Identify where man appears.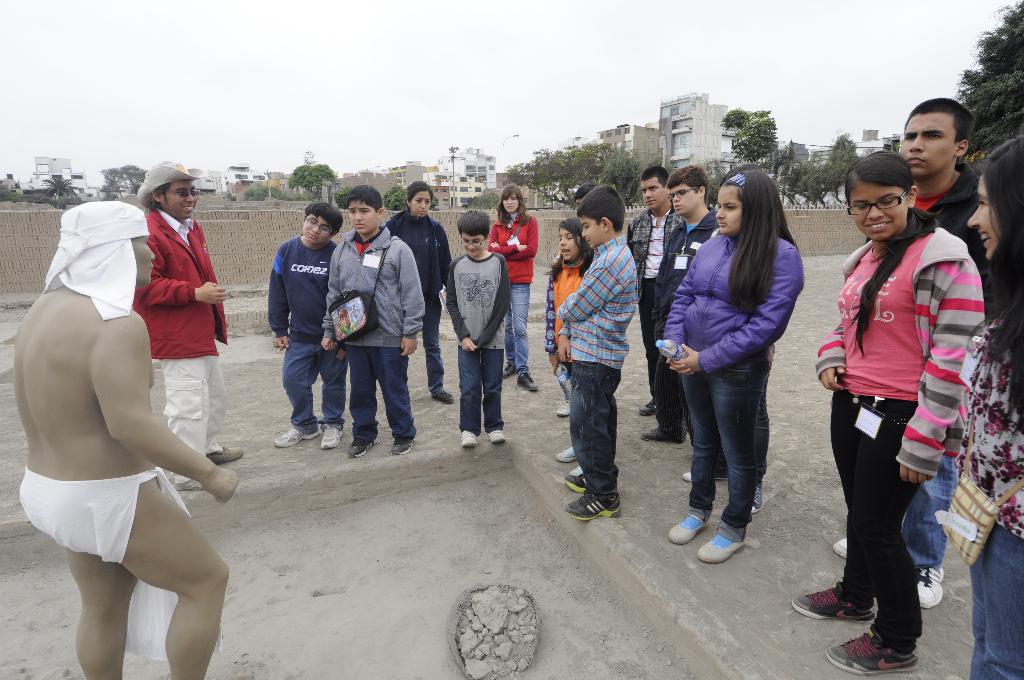
Appears at [left=133, top=160, right=244, bottom=491].
